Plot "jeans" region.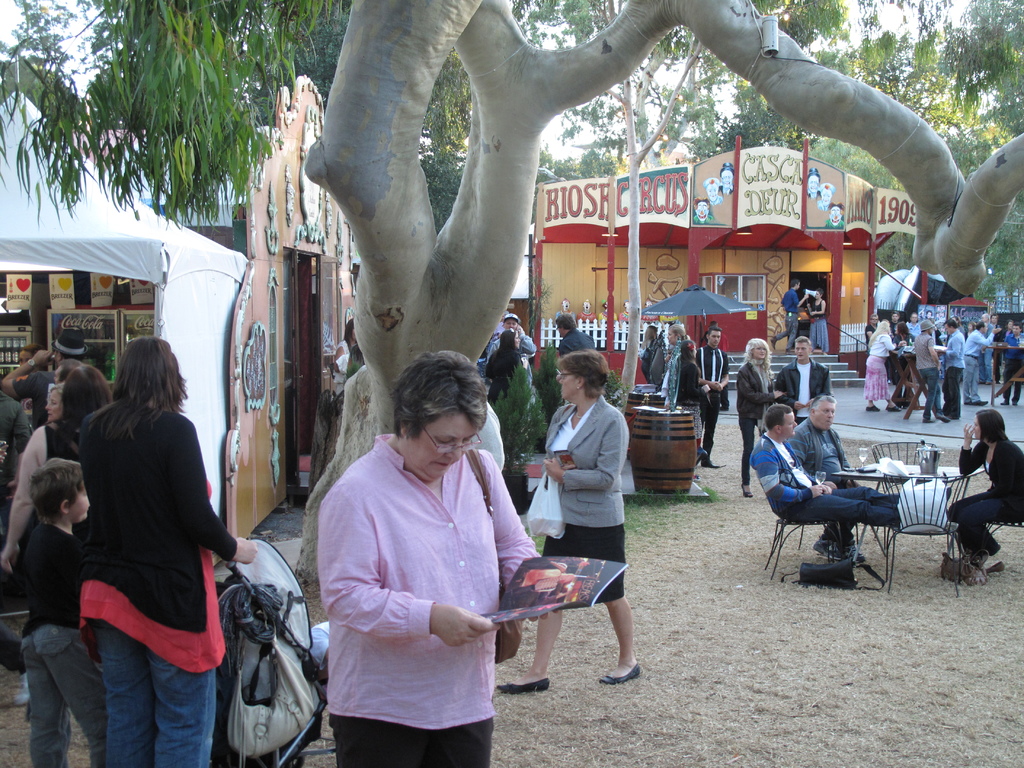
Plotted at Rect(778, 312, 795, 344).
